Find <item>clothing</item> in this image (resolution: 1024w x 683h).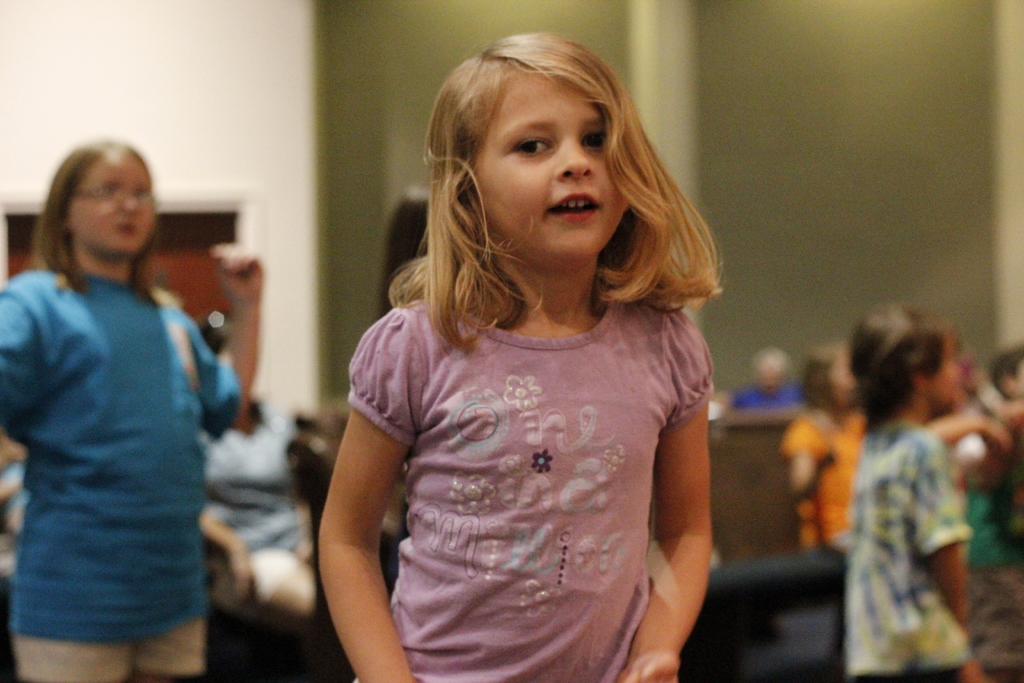
4/167/244/677.
